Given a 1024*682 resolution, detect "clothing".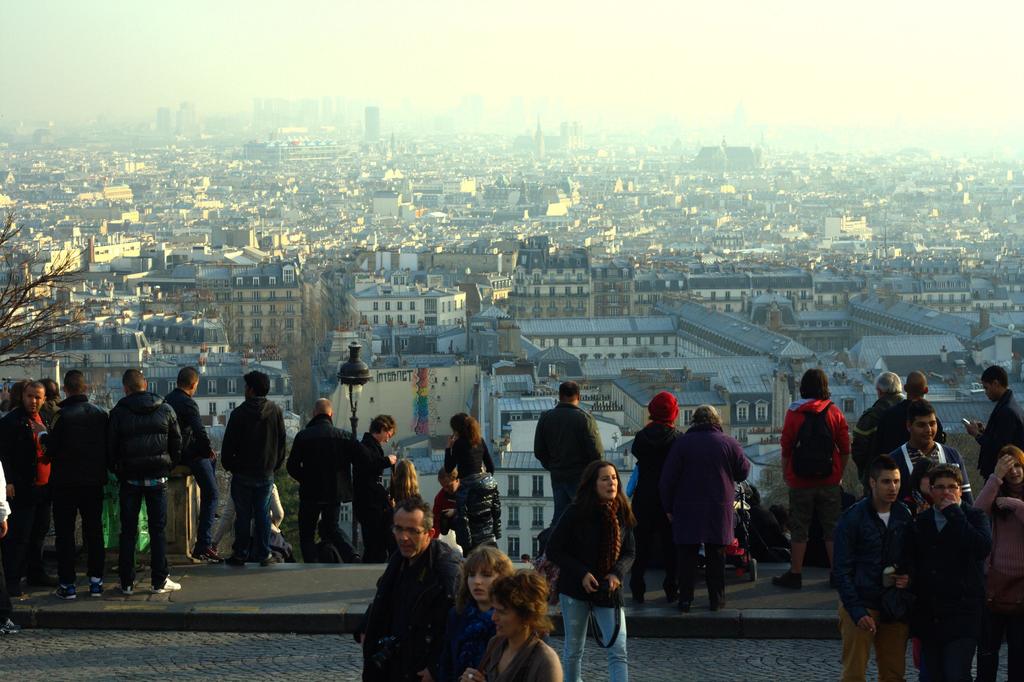
bbox=(231, 398, 289, 559).
